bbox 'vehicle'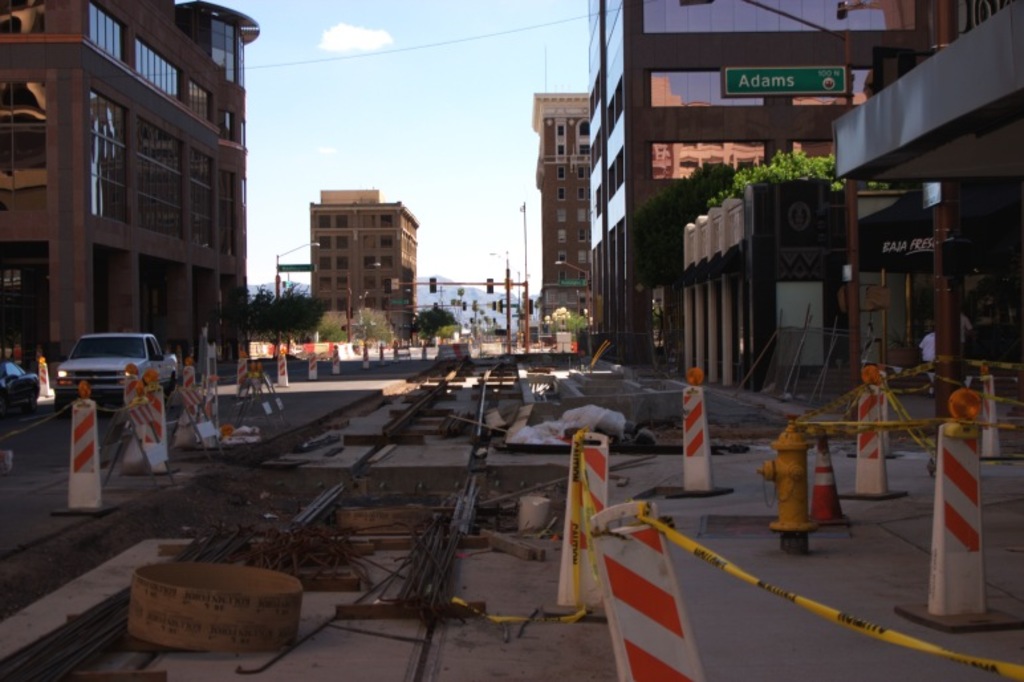
bbox=(41, 326, 170, 389)
